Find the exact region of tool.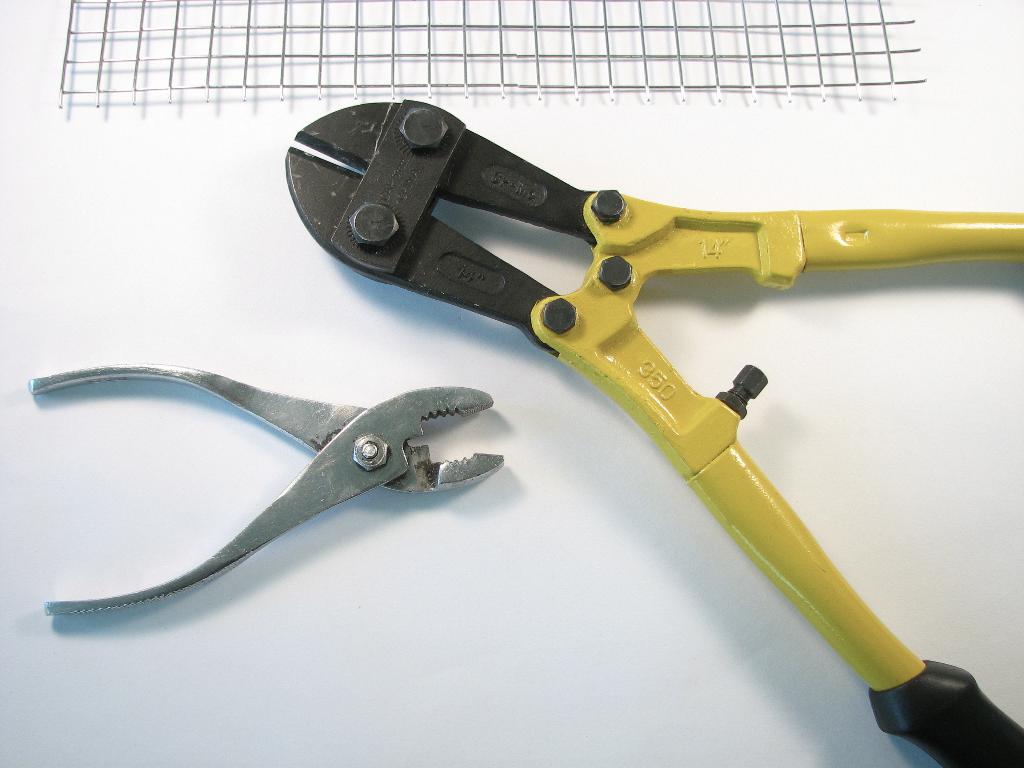
Exact region: bbox(24, 356, 494, 616).
